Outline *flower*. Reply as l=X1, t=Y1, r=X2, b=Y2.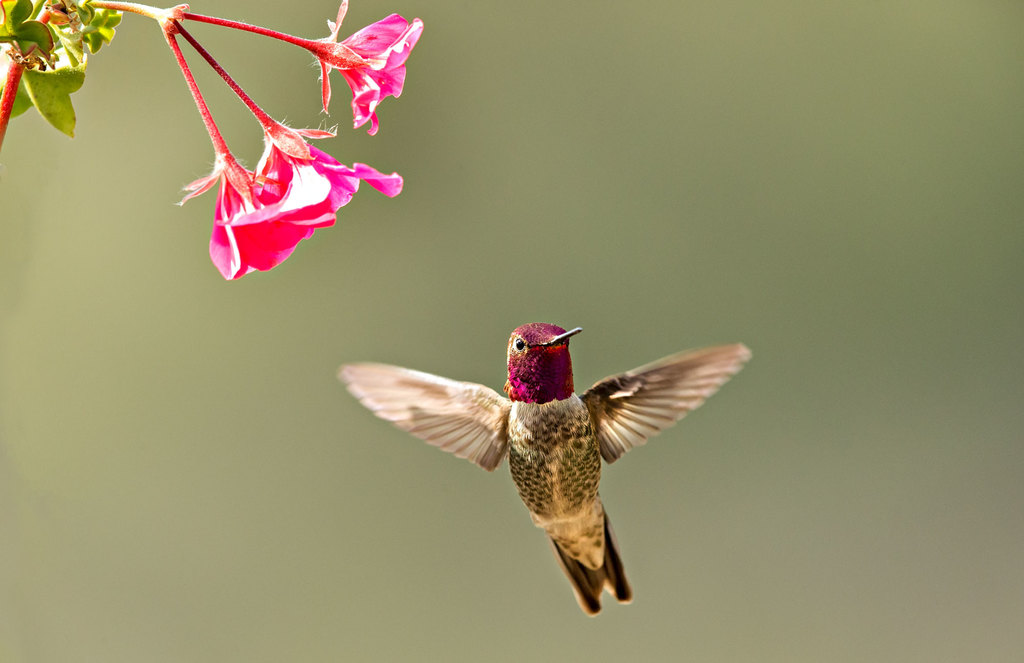
l=299, t=7, r=426, b=141.
